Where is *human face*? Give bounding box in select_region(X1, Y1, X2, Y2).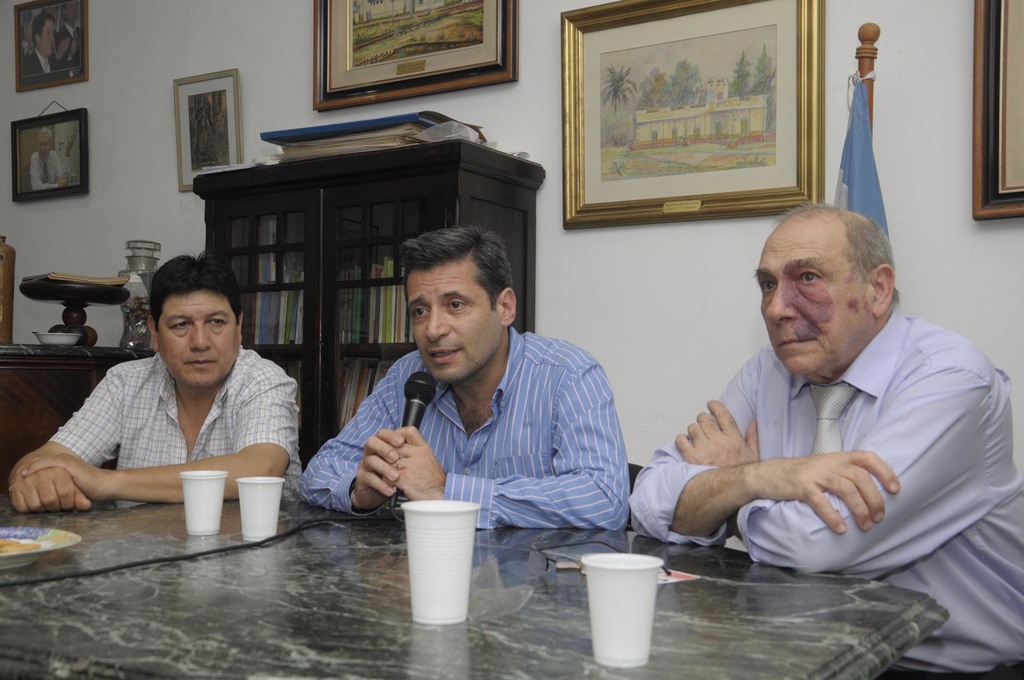
select_region(404, 256, 506, 385).
